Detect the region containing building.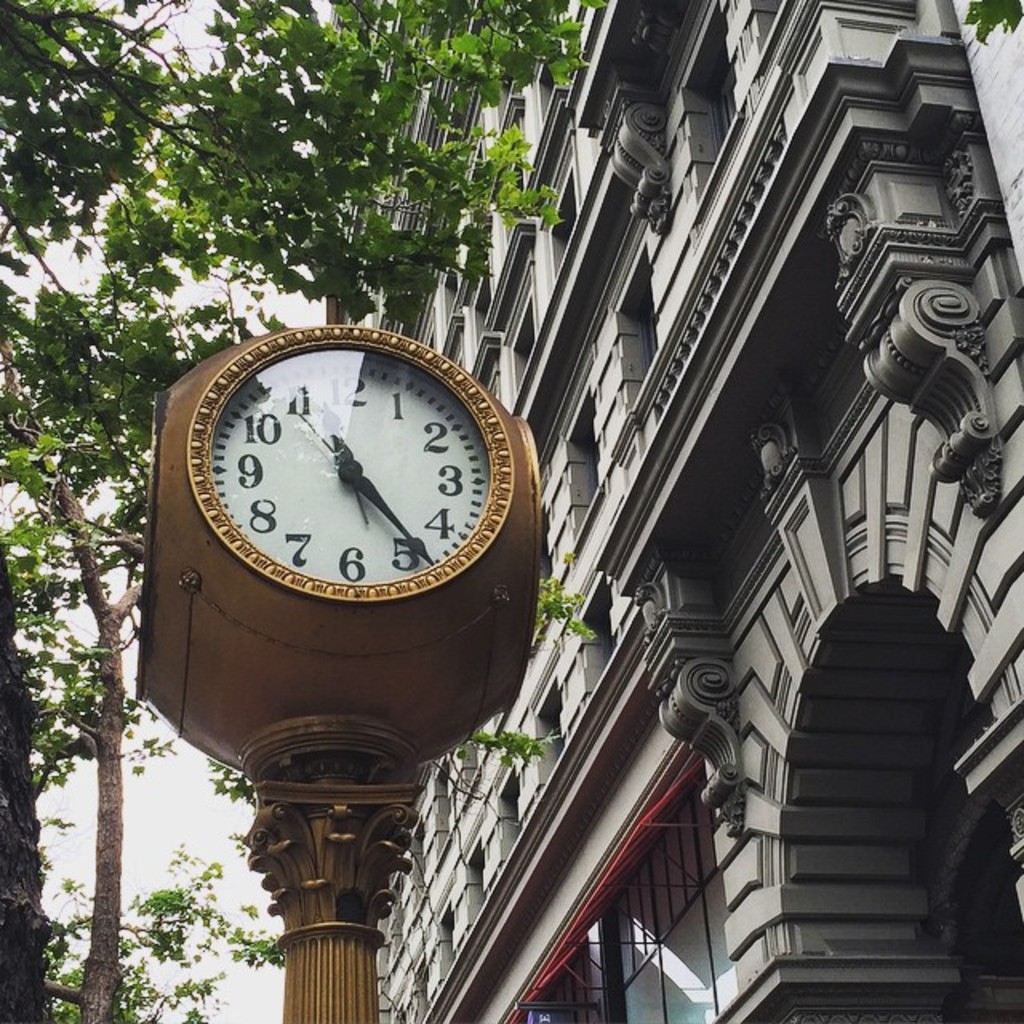
pyautogui.locateOnScreen(326, 0, 1022, 1022).
